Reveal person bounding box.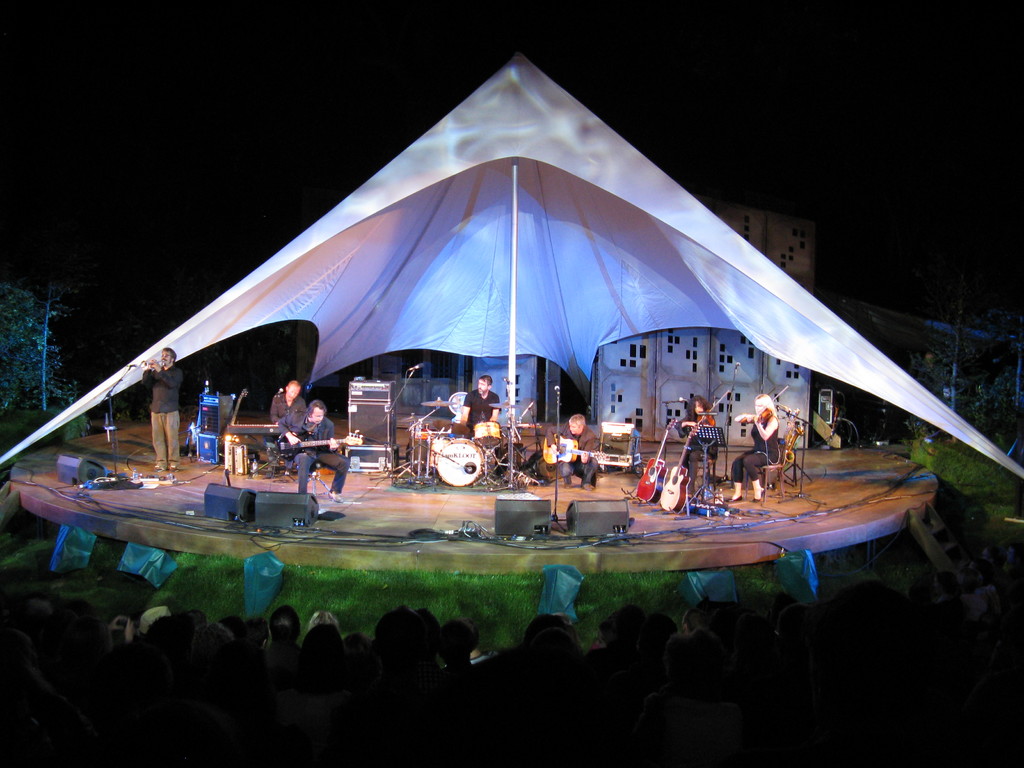
Revealed: Rect(458, 376, 492, 435).
